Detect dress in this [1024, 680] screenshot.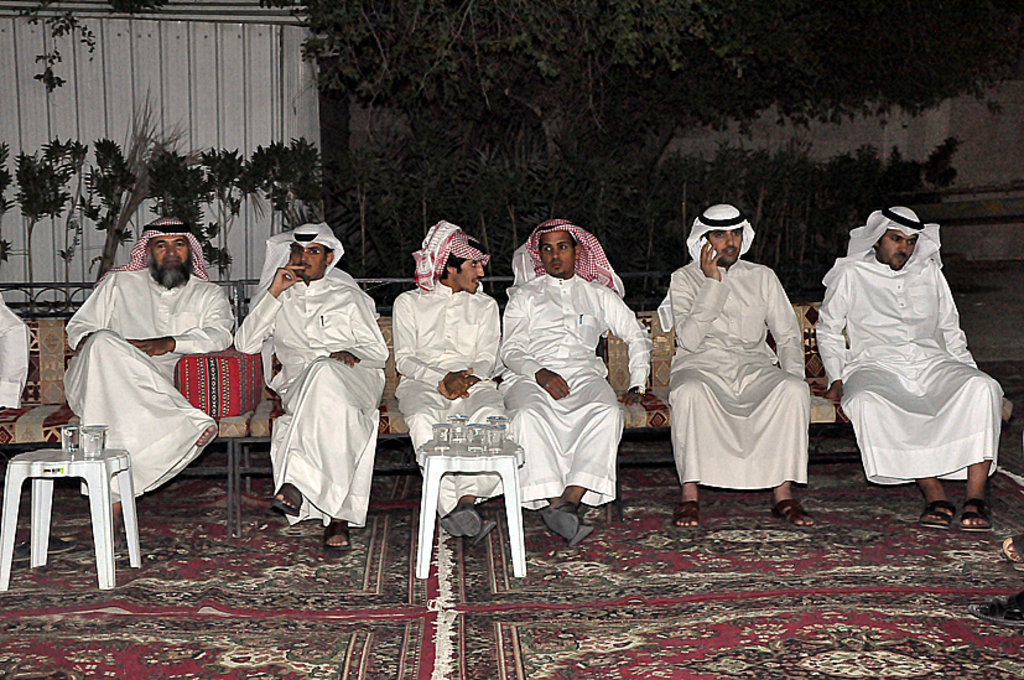
Detection: crop(62, 275, 238, 503).
